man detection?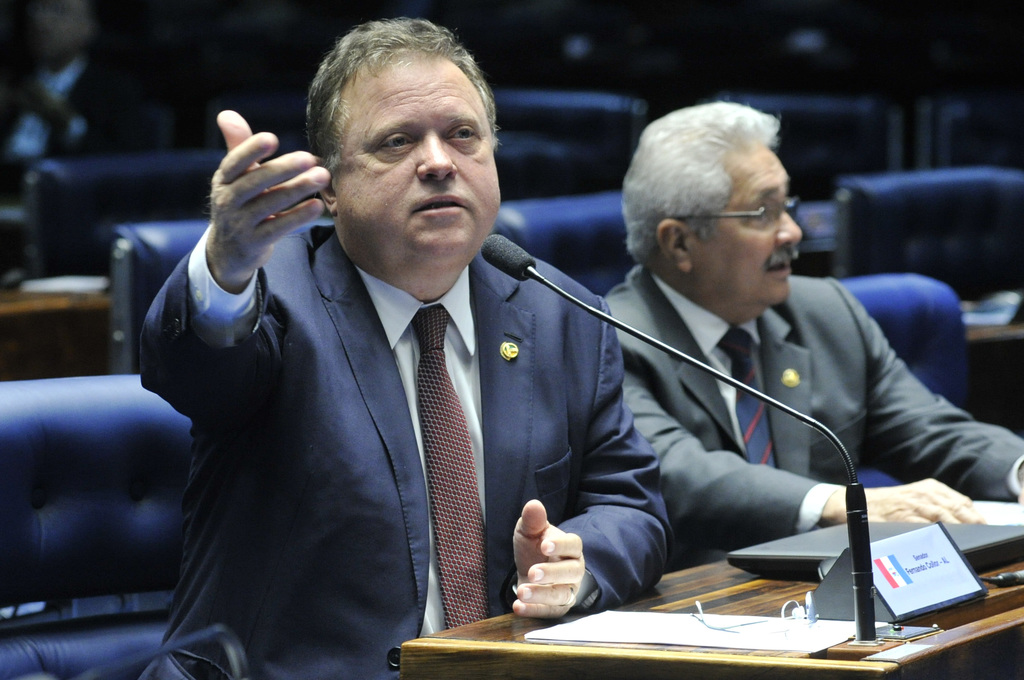
{"left": 0, "top": 0, "right": 165, "bottom": 210}
